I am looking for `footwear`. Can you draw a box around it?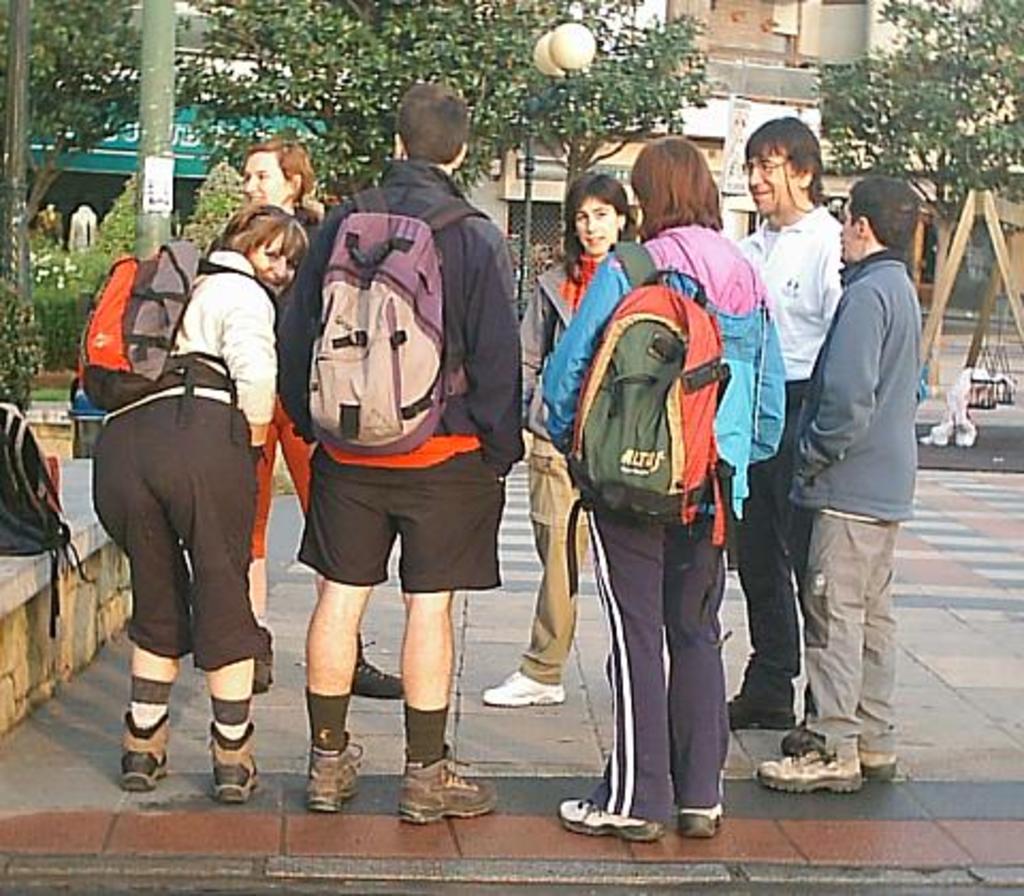
Sure, the bounding box is [205, 719, 260, 804].
